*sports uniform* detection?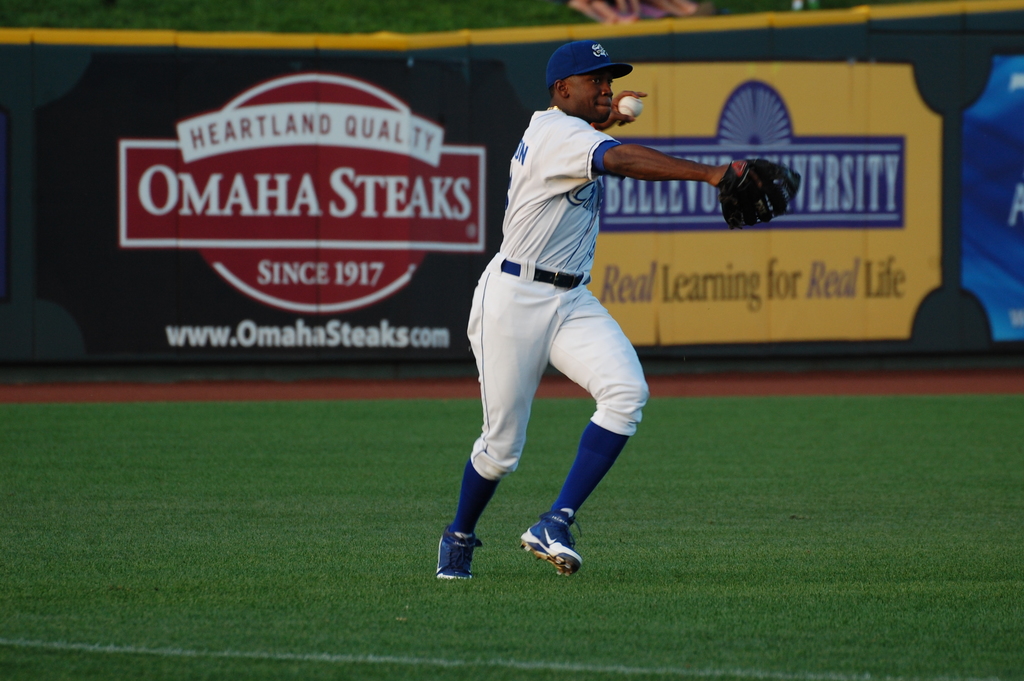
left=459, top=33, right=673, bottom=598
